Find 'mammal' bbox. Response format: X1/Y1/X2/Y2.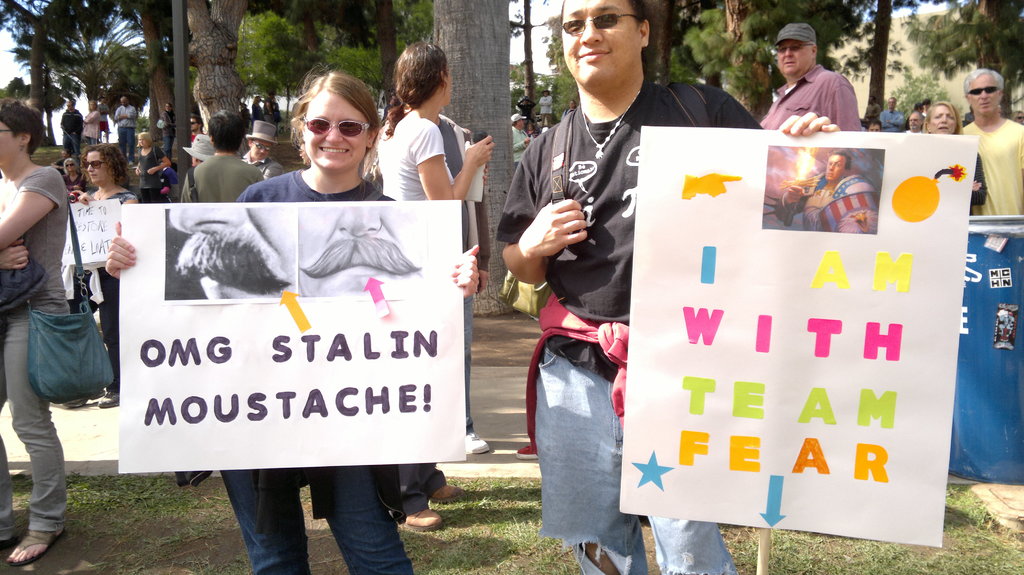
865/118/883/135.
